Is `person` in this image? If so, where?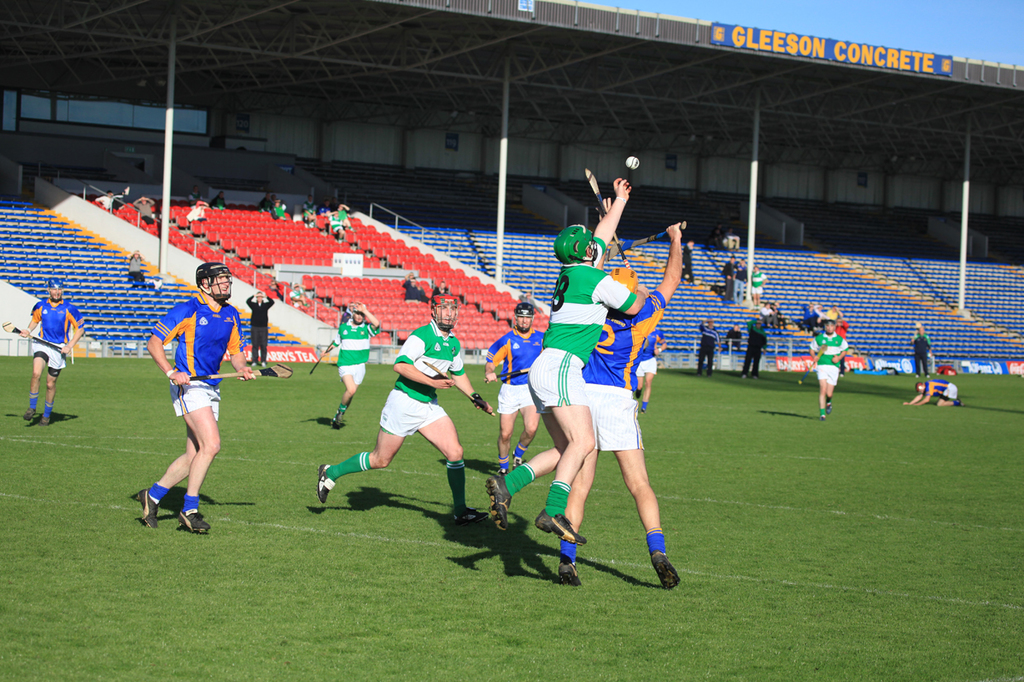
Yes, at bbox(137, 195, 156, 231).
